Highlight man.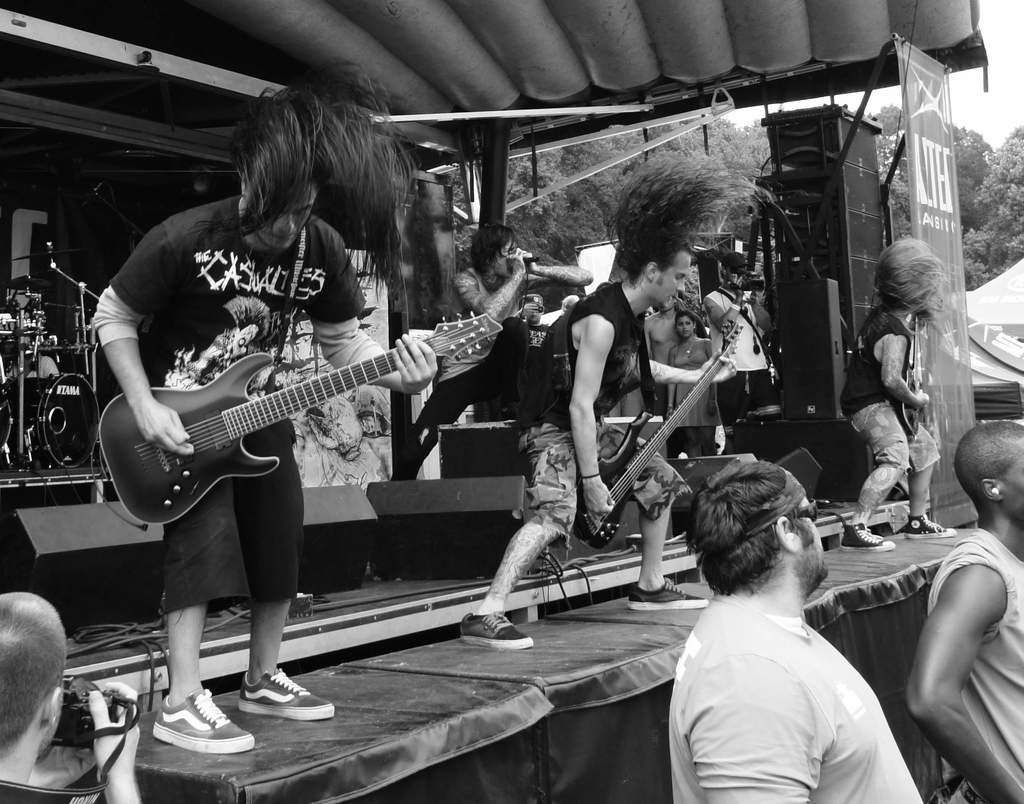
Highlighted region: l=444, t=223, r=741, b=663.
